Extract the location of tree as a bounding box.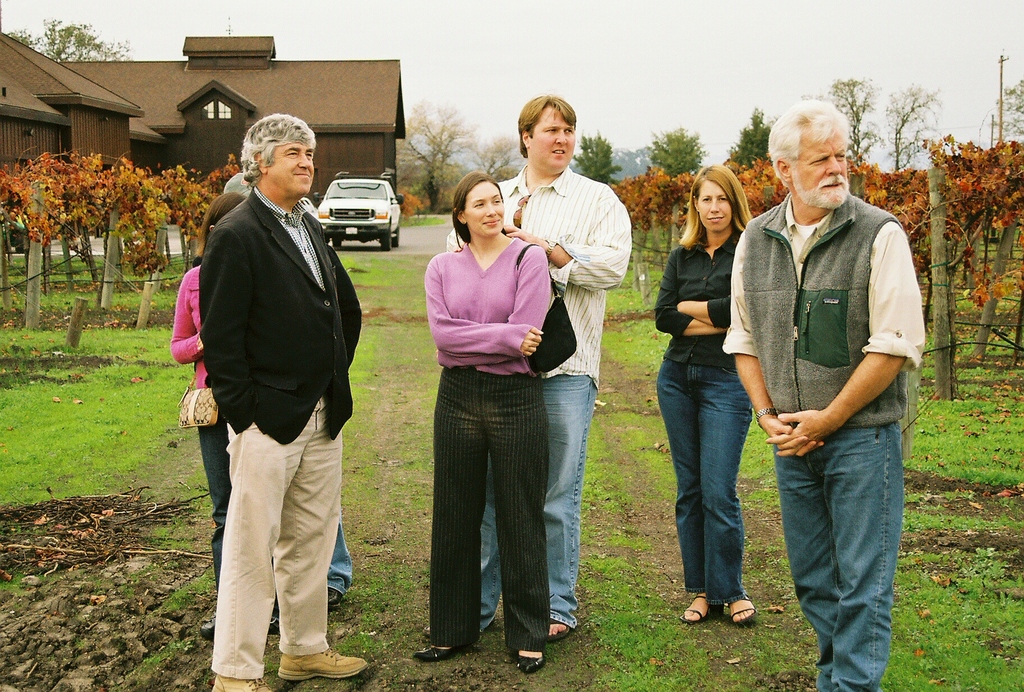
crop(570, 124, 625, 185).
